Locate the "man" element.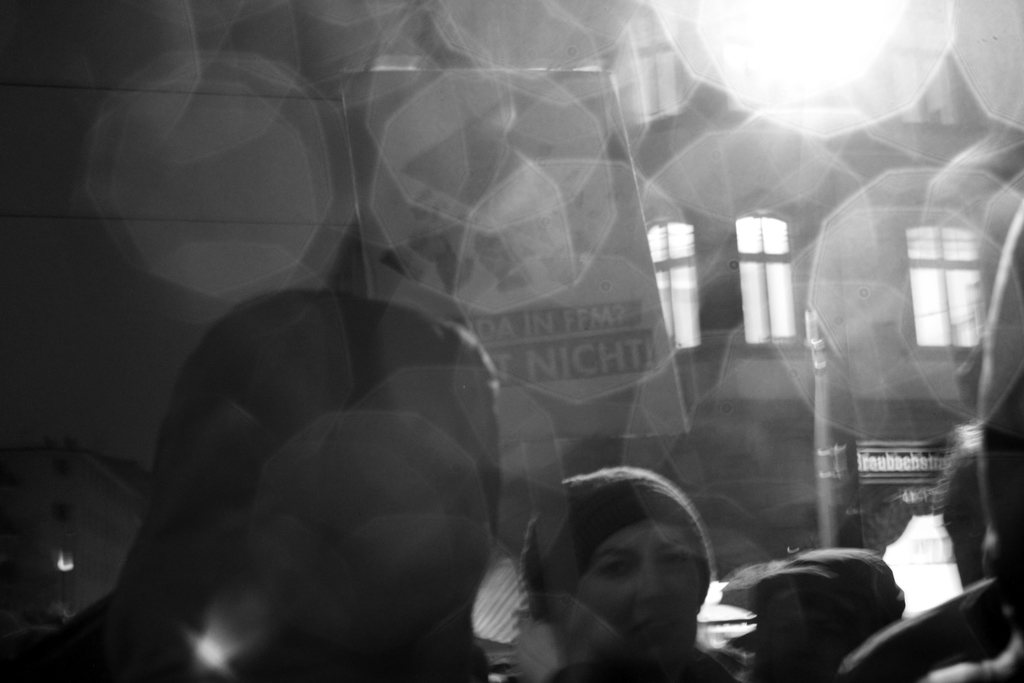
Element bbox: {"x1": 936, "y1": 438, "x2": 989, "y2": 588}.
